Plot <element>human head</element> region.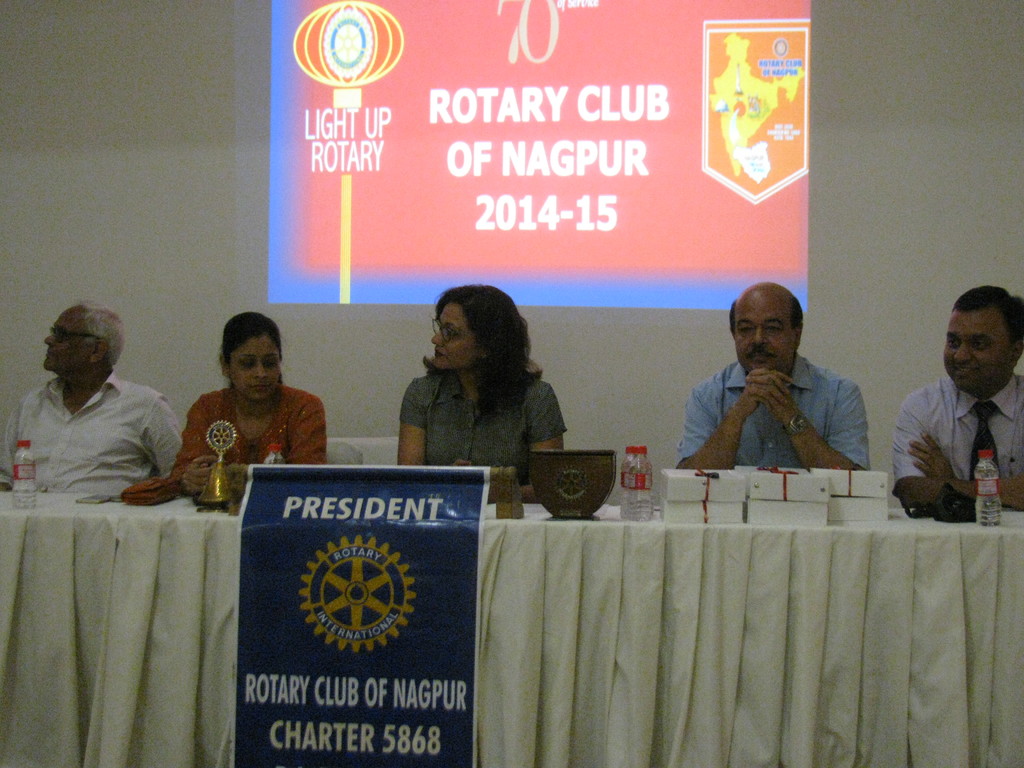
Plotted at bbox=(40, 303, 125, 373).
